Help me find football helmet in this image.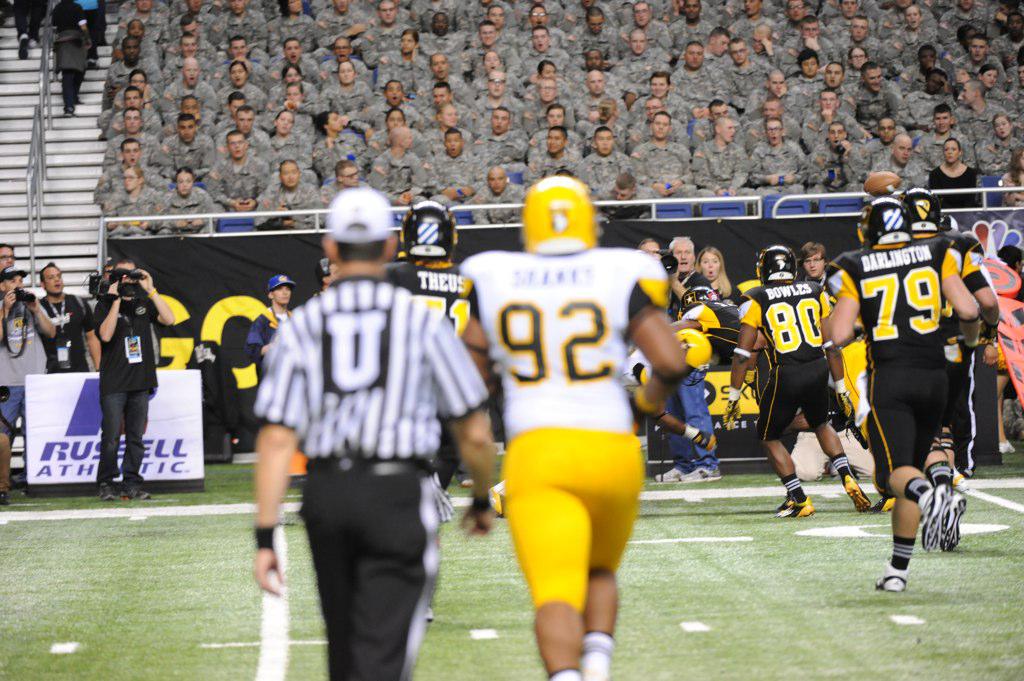
Found it: l=756, t=245, r=795, b=283.
